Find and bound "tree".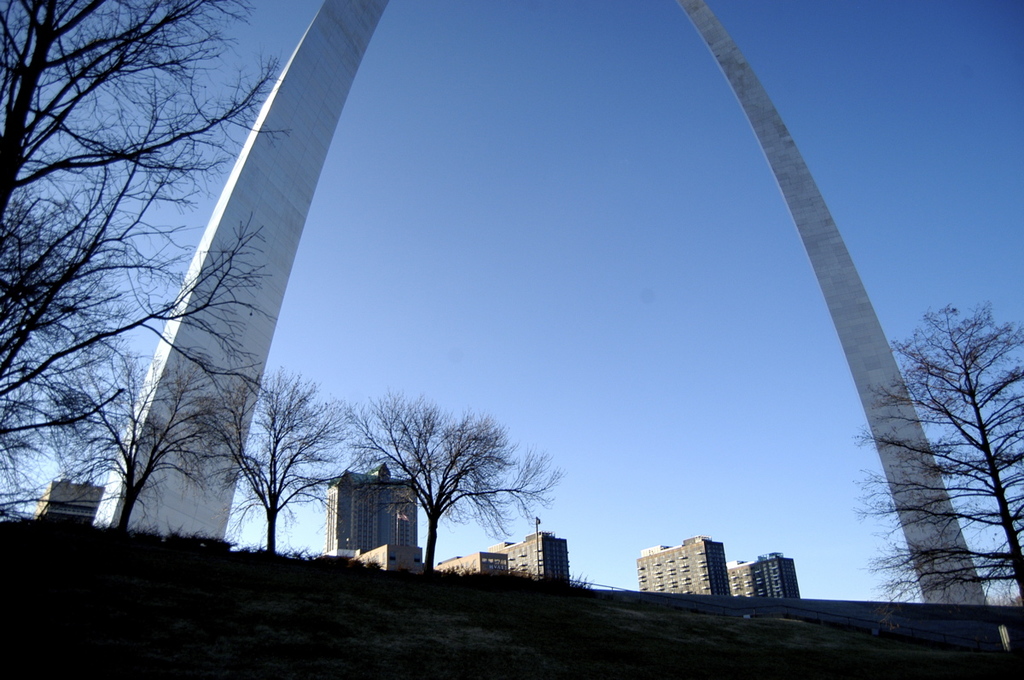
Bound: 346/389/561/574.
